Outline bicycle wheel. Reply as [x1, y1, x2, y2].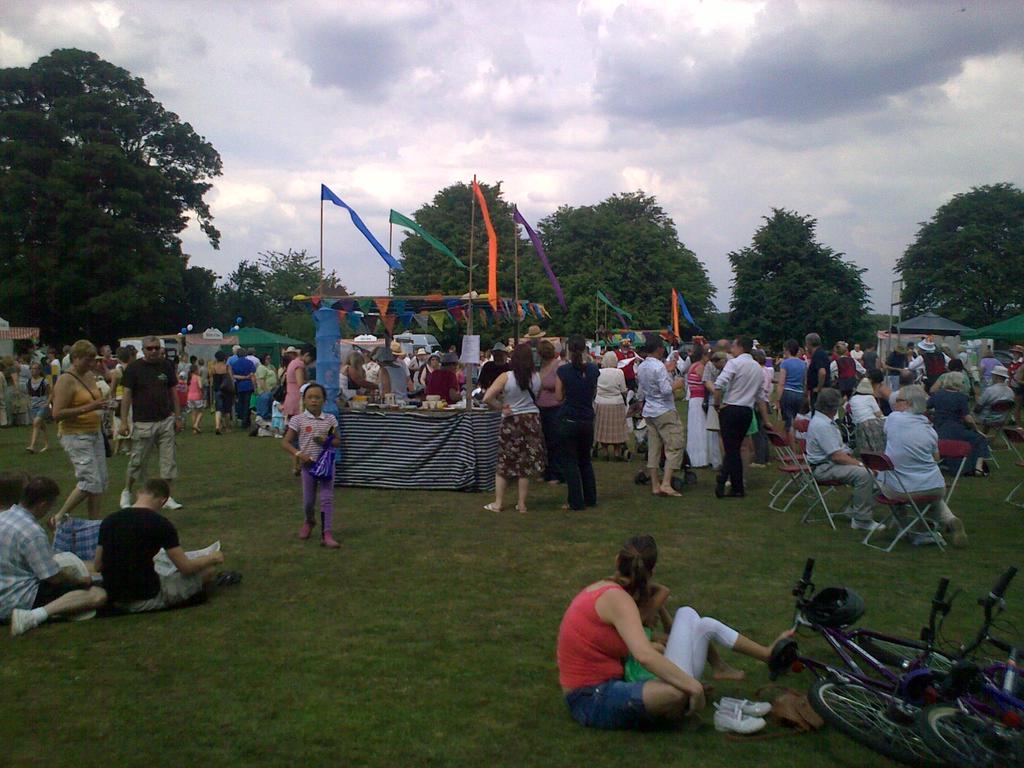
[911, 698, 1023, 767].
